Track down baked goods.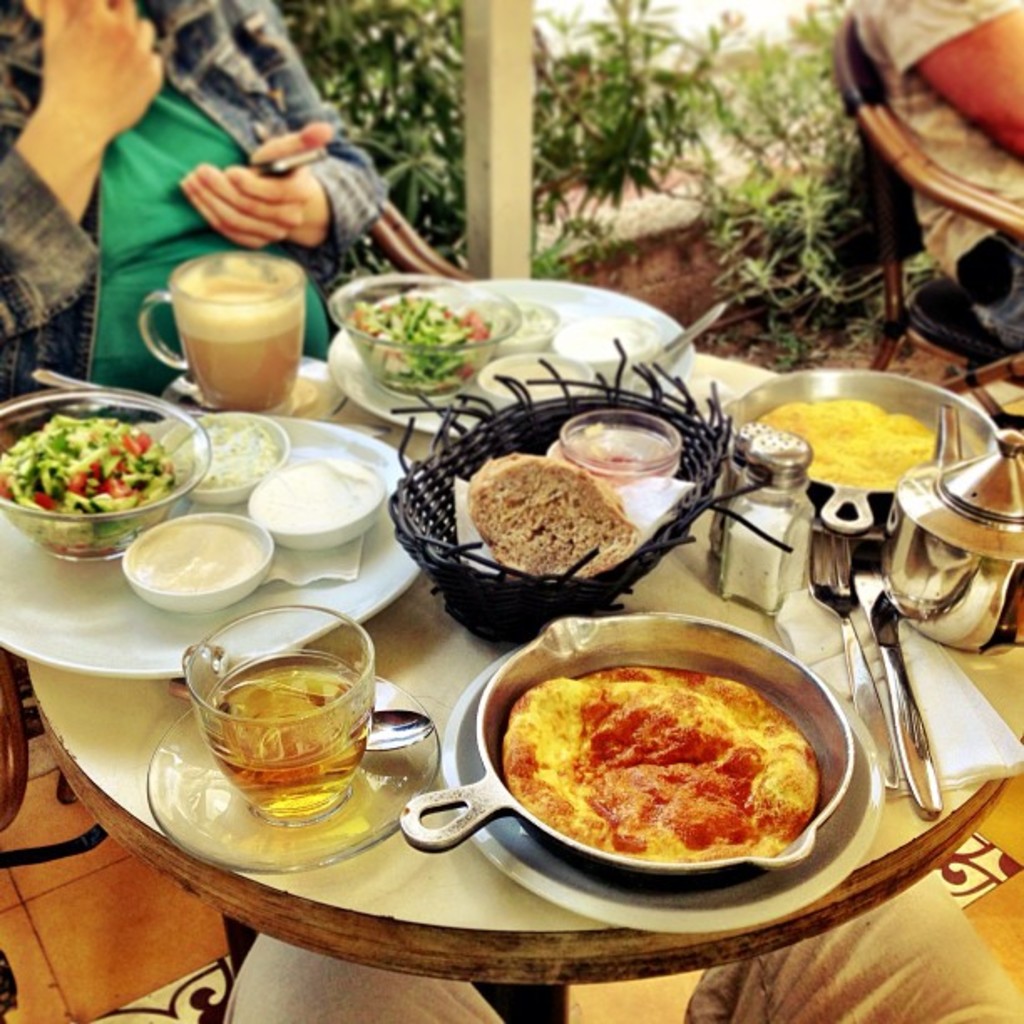
Tracked to left=458, top=448, right=643, bottom=584.
